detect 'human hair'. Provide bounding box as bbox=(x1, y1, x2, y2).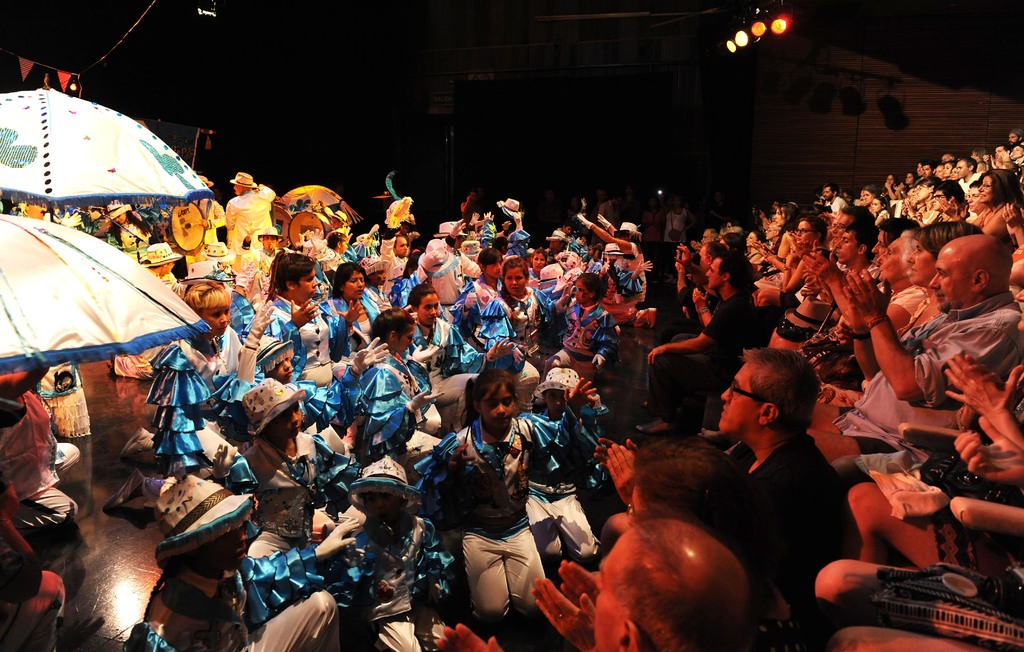
bbox=(534, 247, 548, 268).
